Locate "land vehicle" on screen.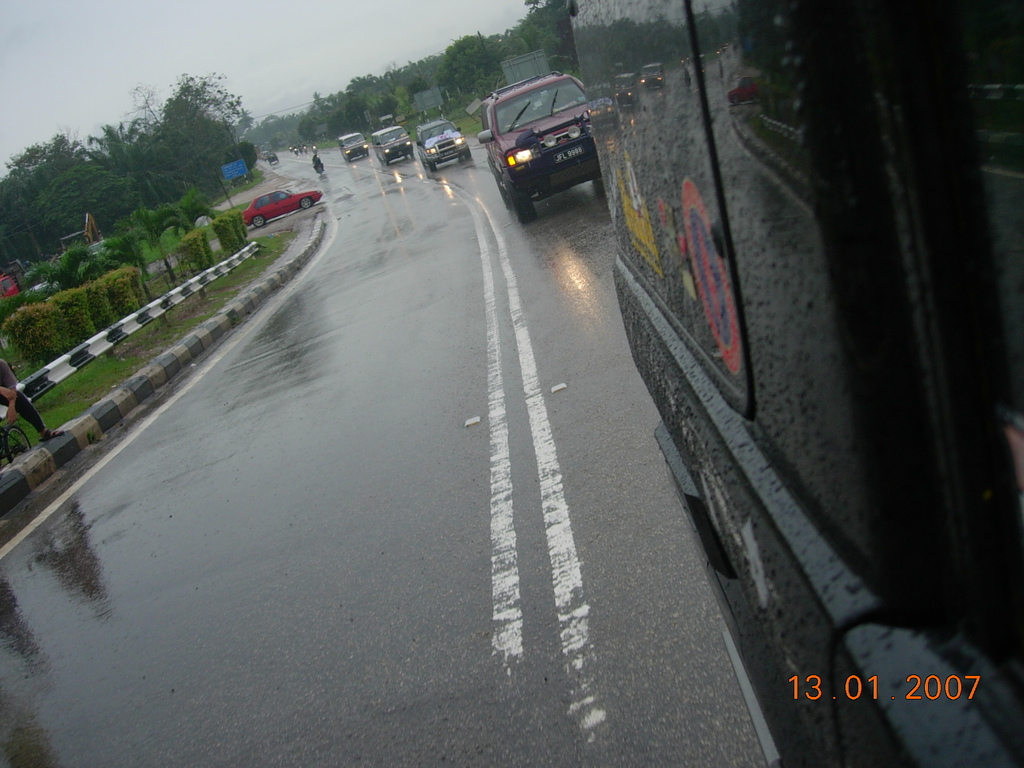
On screen at (241,184,326,229).
